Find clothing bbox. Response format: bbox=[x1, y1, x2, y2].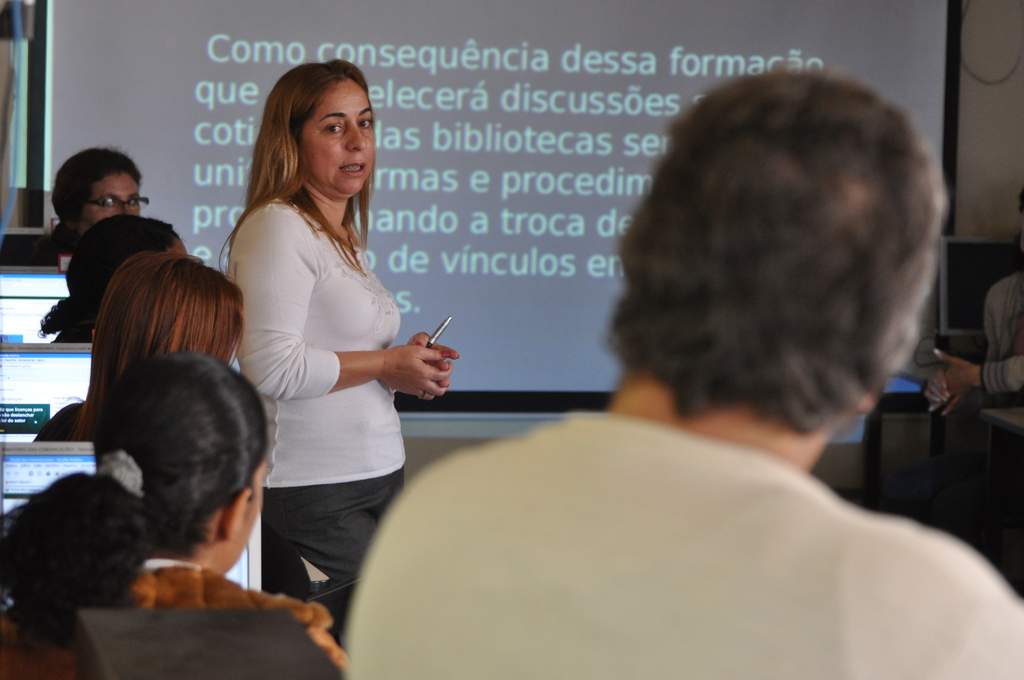
bbox=[981, 271, 1023, 398].
